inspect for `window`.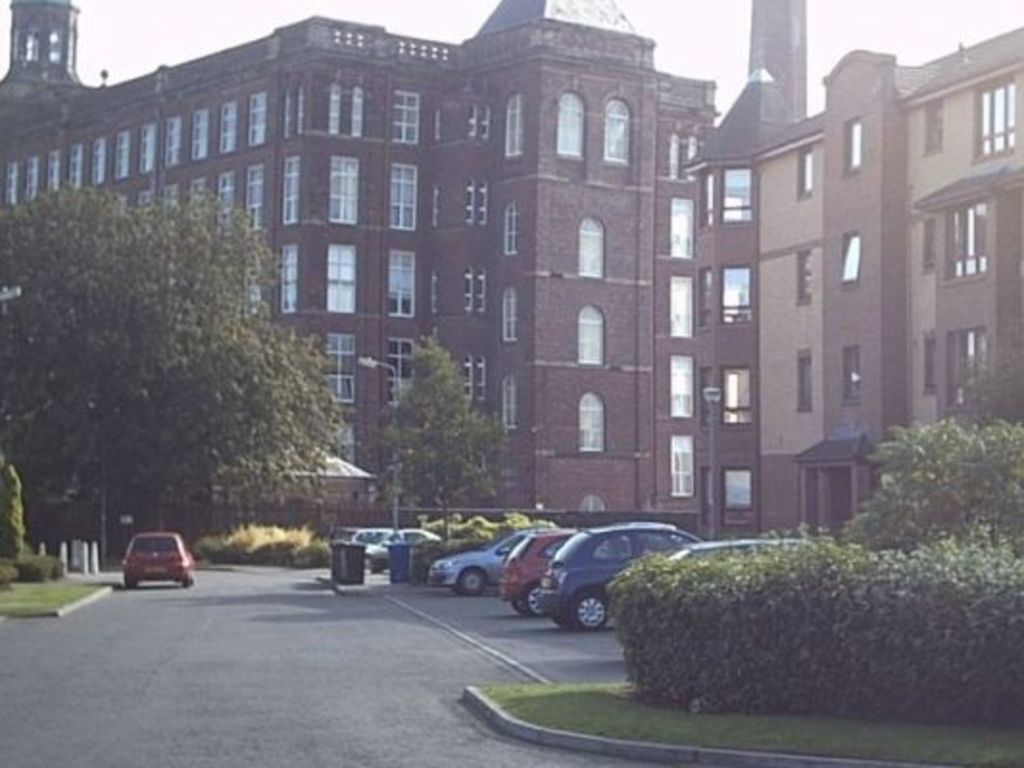
Inspection: BBox(795, 351, 811, 415).
